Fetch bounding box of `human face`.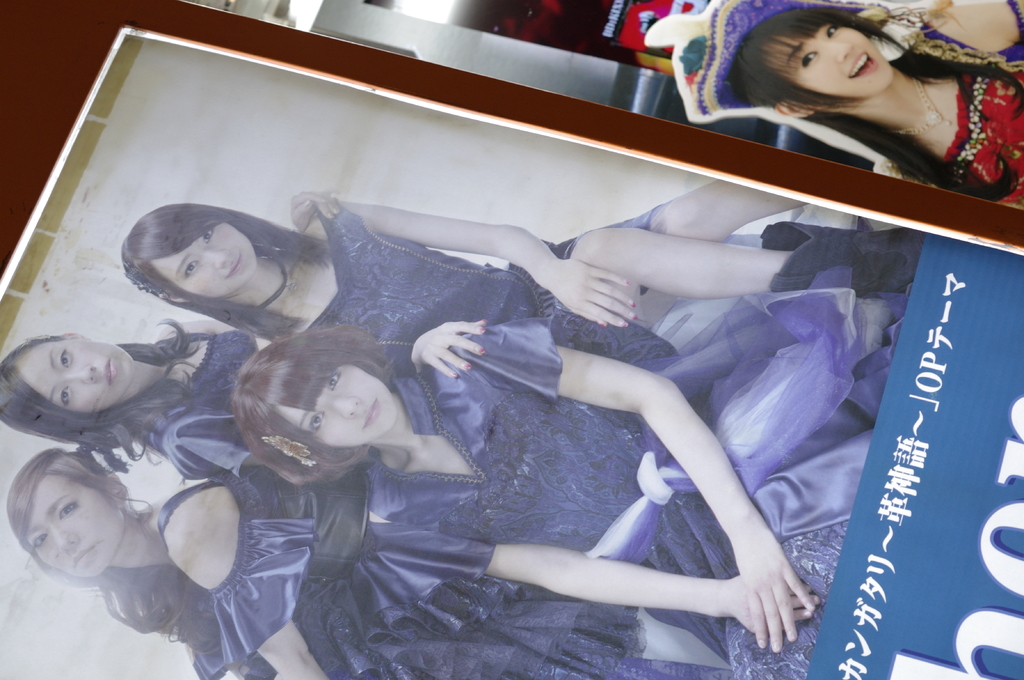
Bbox: (154,221,257,300).
